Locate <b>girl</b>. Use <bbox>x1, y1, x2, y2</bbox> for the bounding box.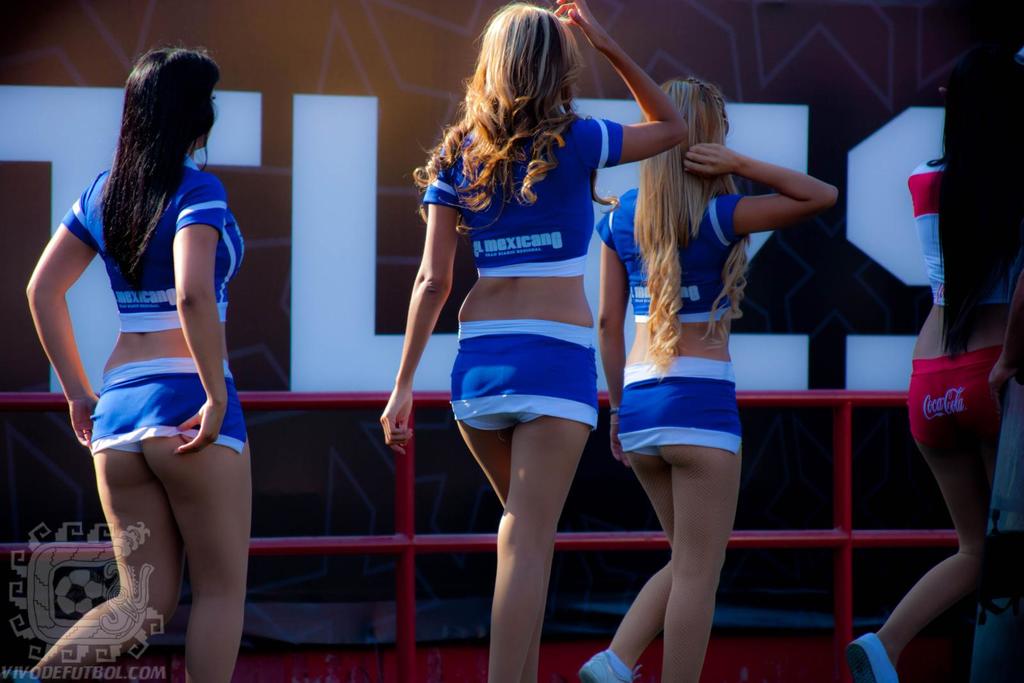
<bbox>582, 70, 840, 682</bbox>.
